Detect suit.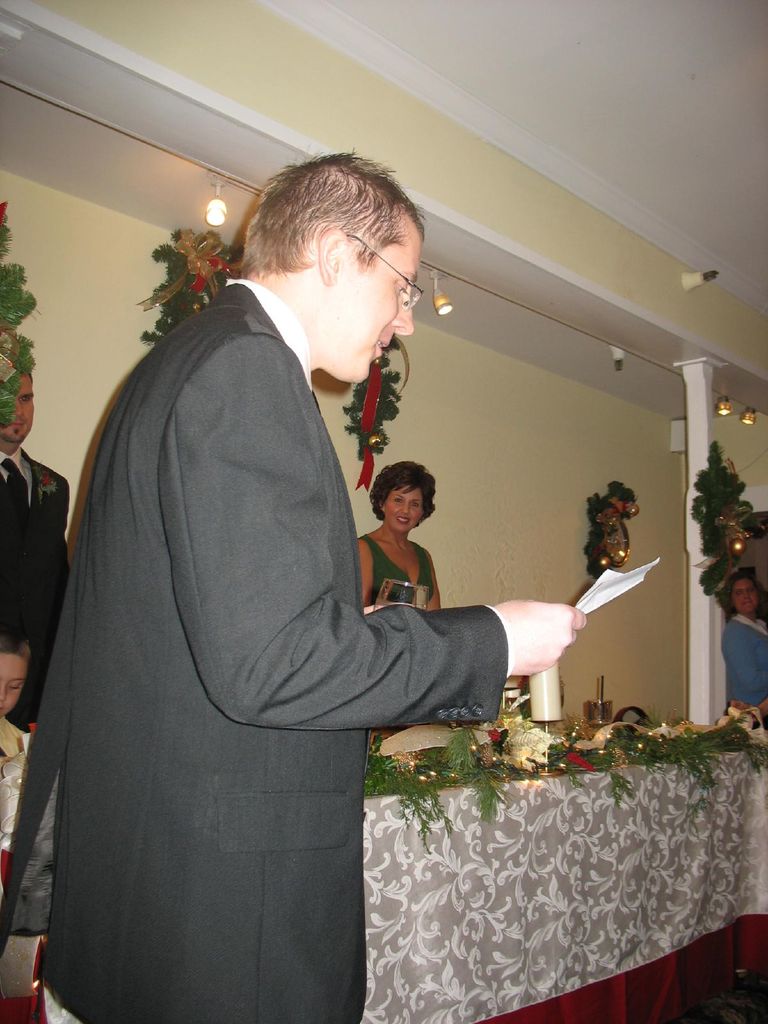
Detected at box=[0, 447, 75, 947].
